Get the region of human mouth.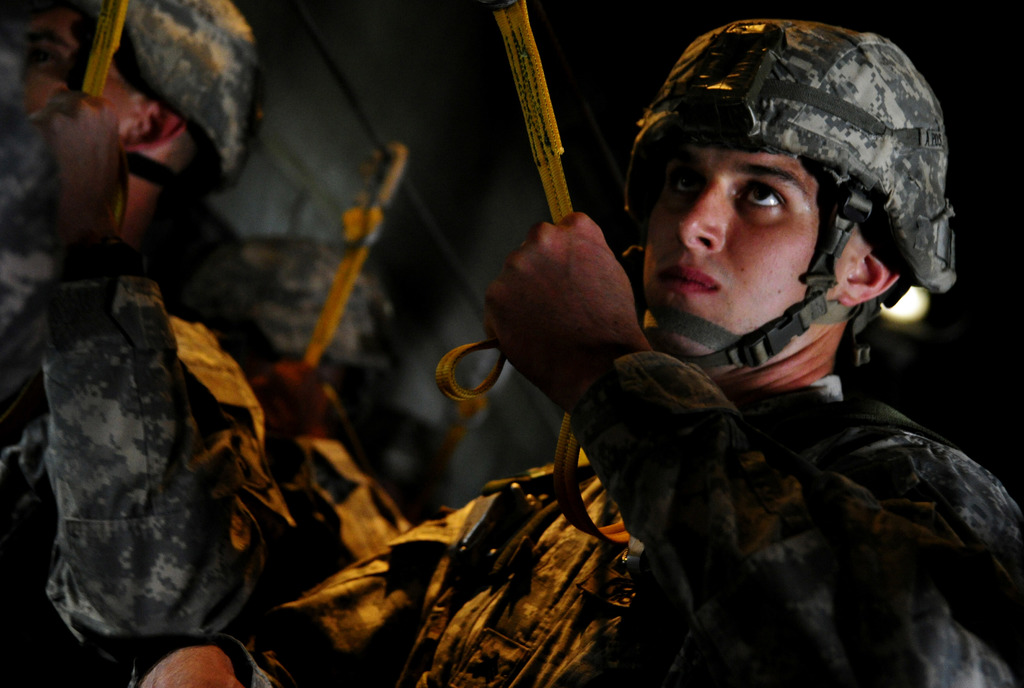
656, 264, 716, 299.
